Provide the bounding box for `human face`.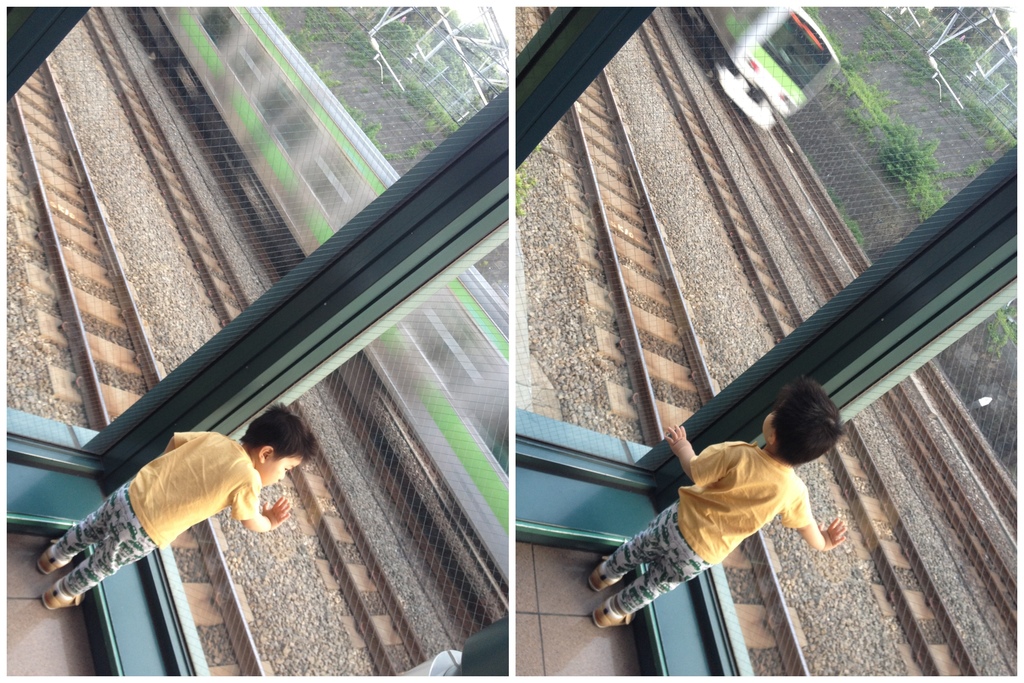
pyautogui.locateOnScreen(259, 459, 302, 488).
